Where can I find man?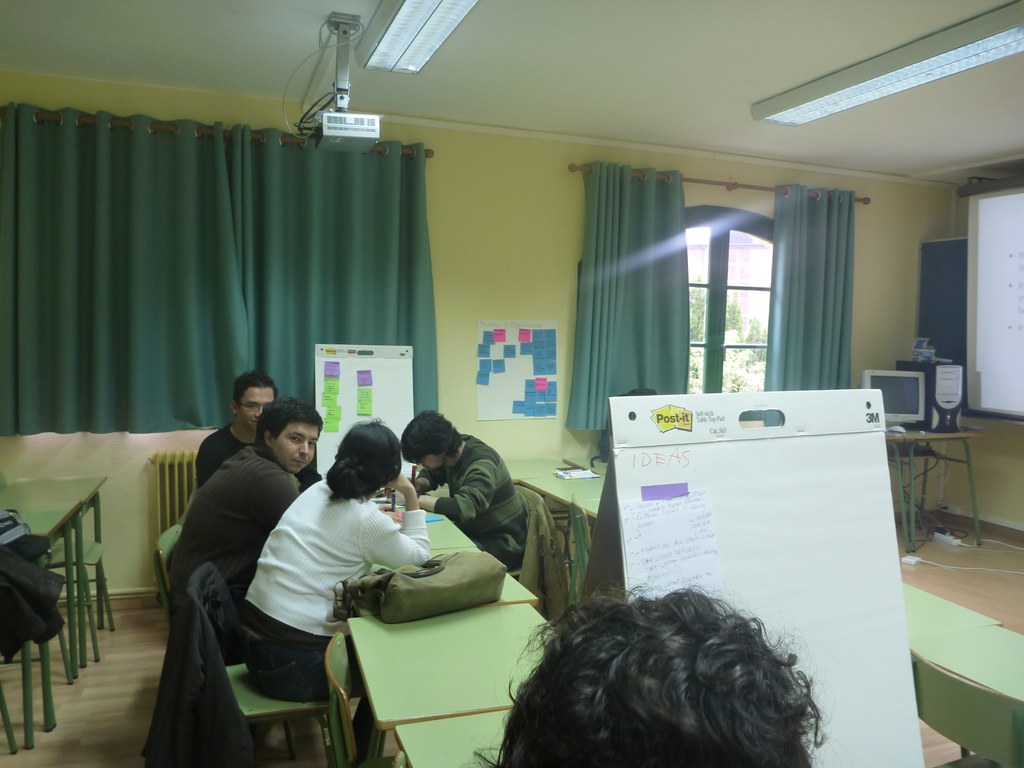
You can find it at bbox(200, 377, 334, 510).
